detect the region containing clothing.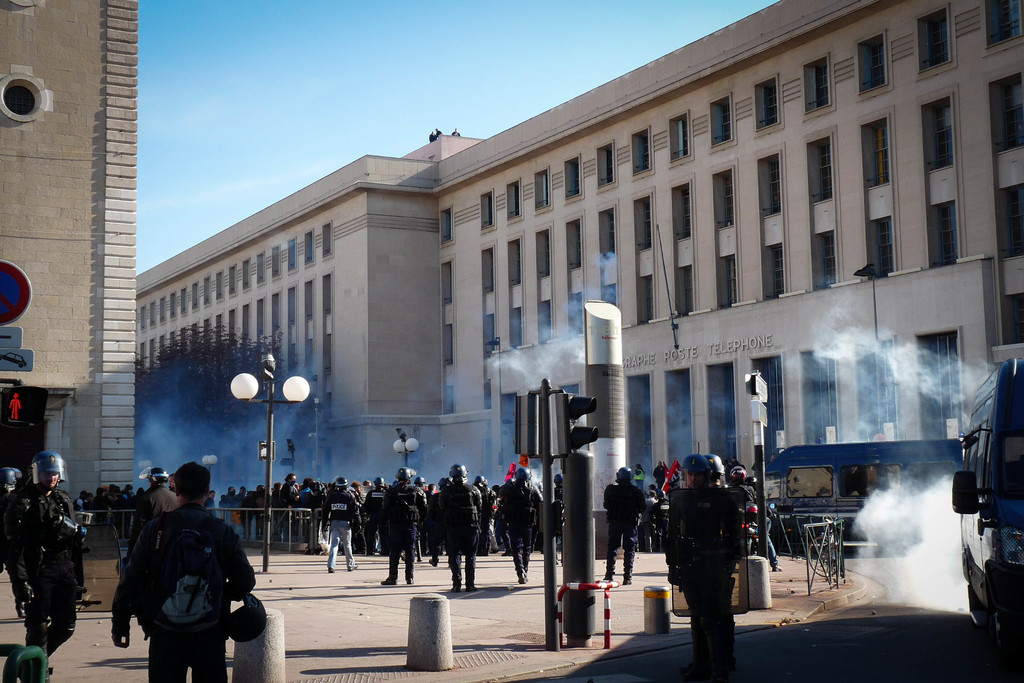
locate(436, 480, 483, 588).
